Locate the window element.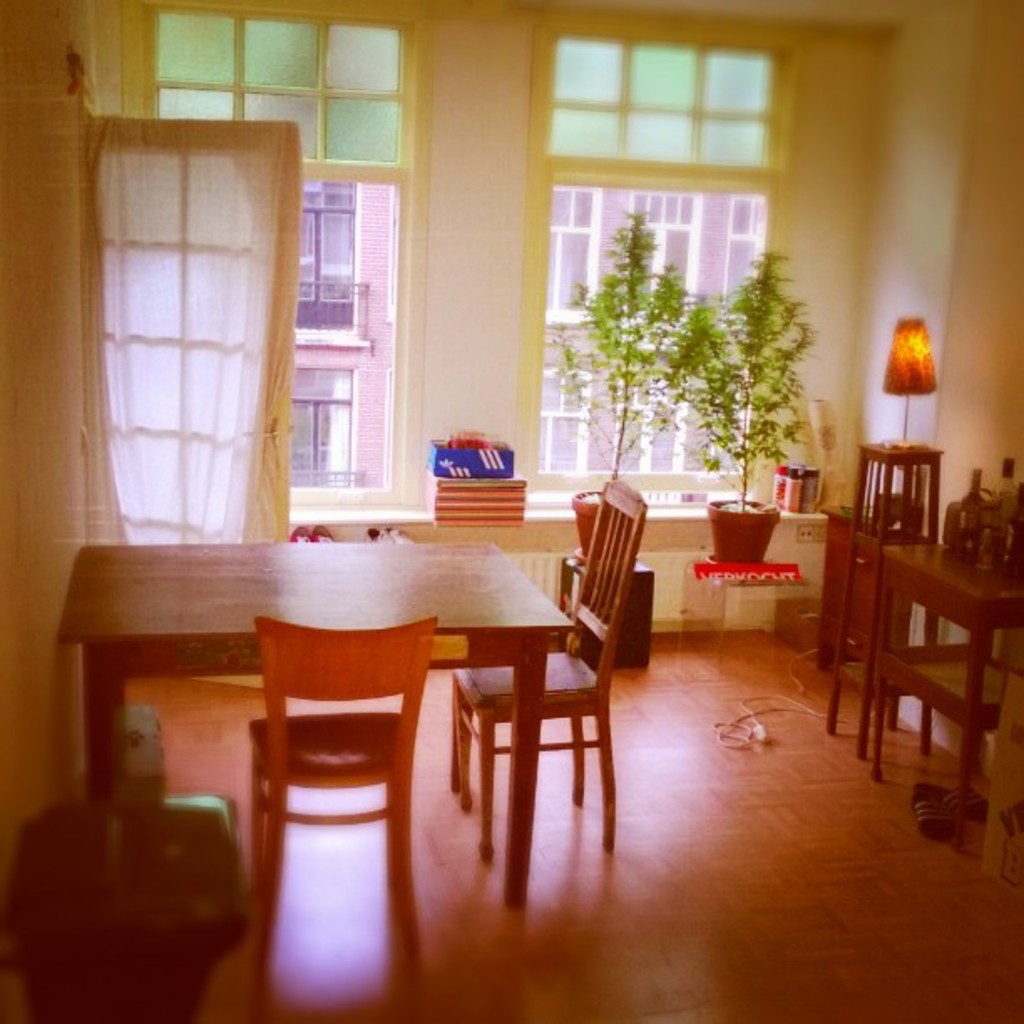
Element bbox: 624 191 693 323.
